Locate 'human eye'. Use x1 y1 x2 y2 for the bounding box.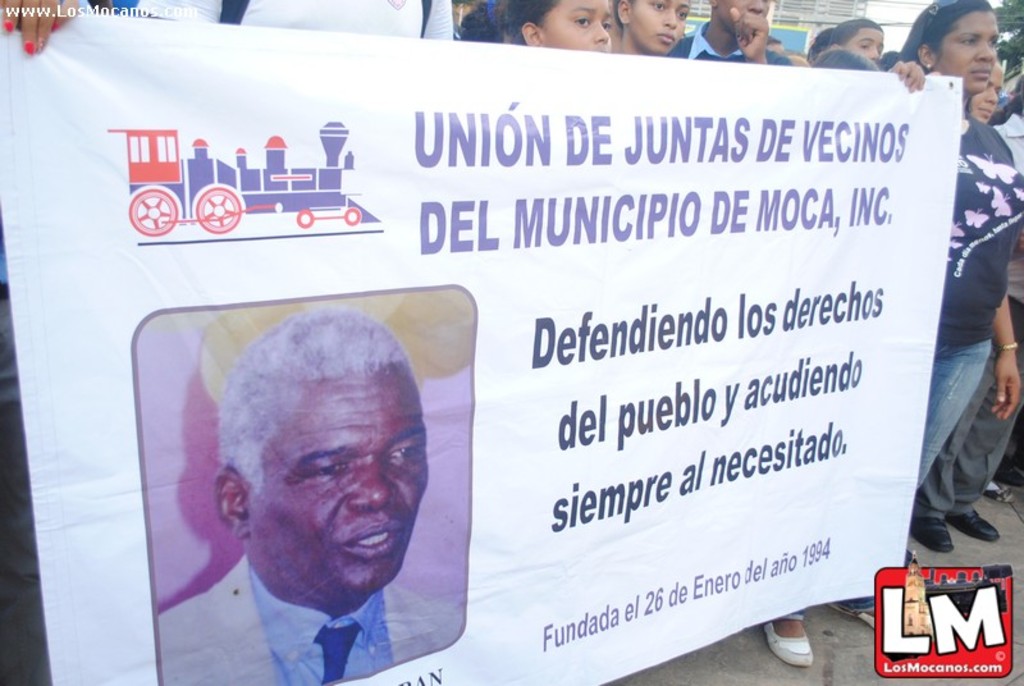
652 0 668 8.
